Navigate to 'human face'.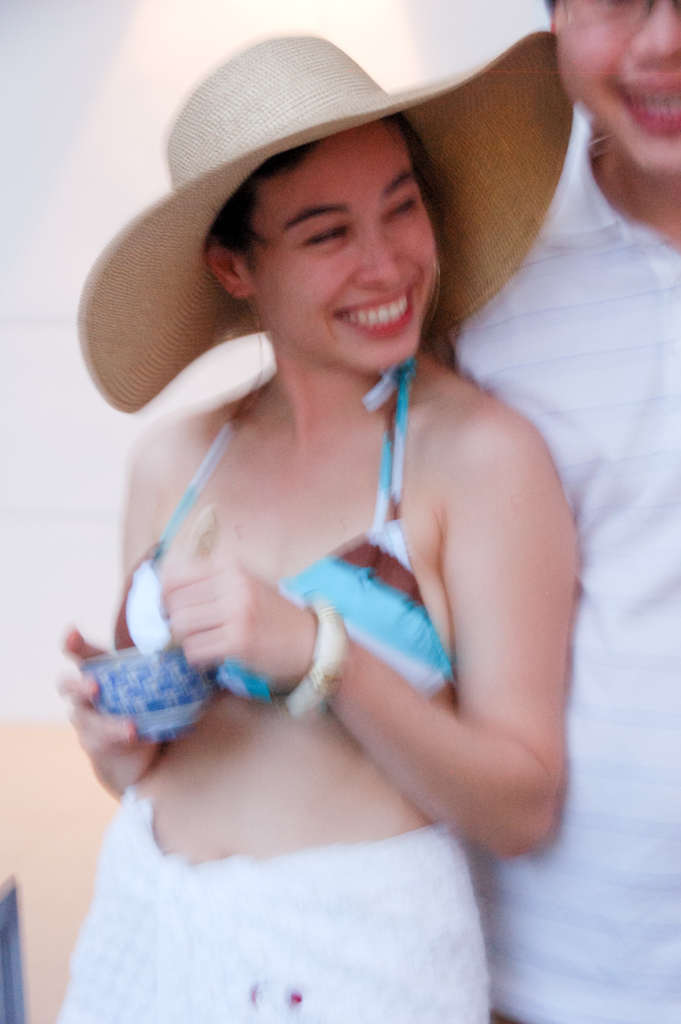
Navigation target: left=557, top=0, right=680, bottom=175.
